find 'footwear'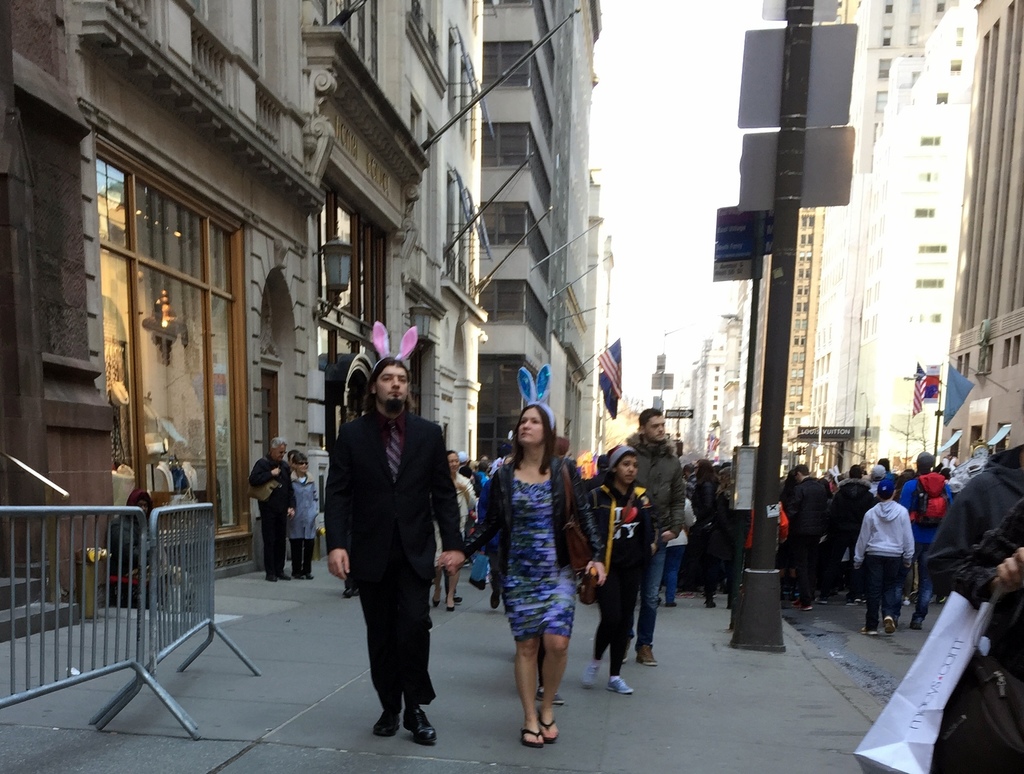
bbox=(280, 573, 291, 583)
